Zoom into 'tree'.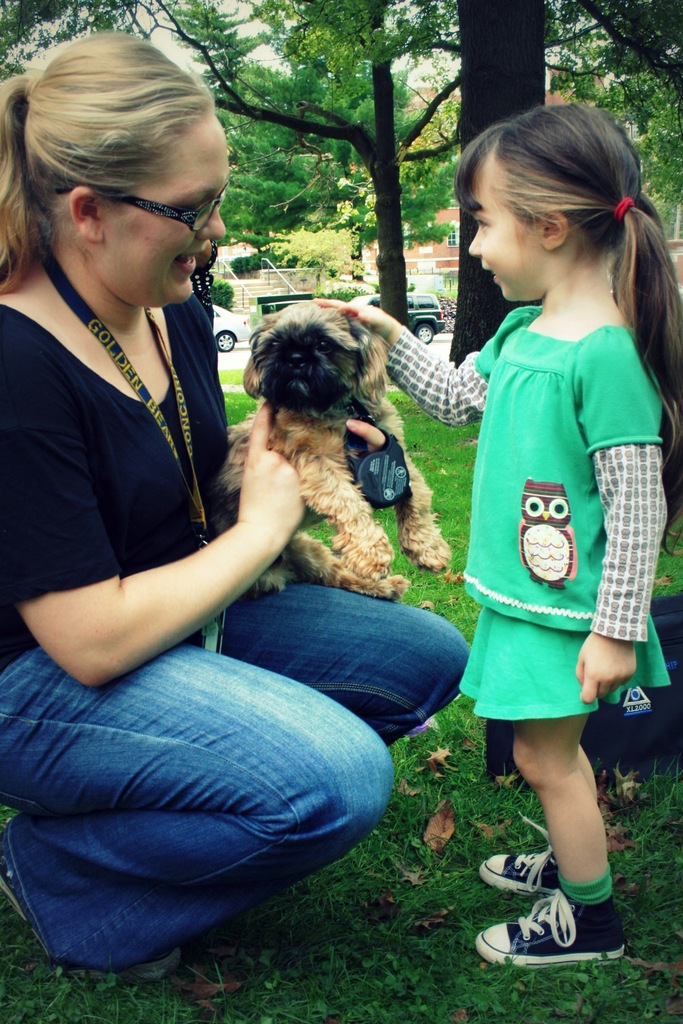
Zoom target: l=0, t=0, r=682, b=370.
